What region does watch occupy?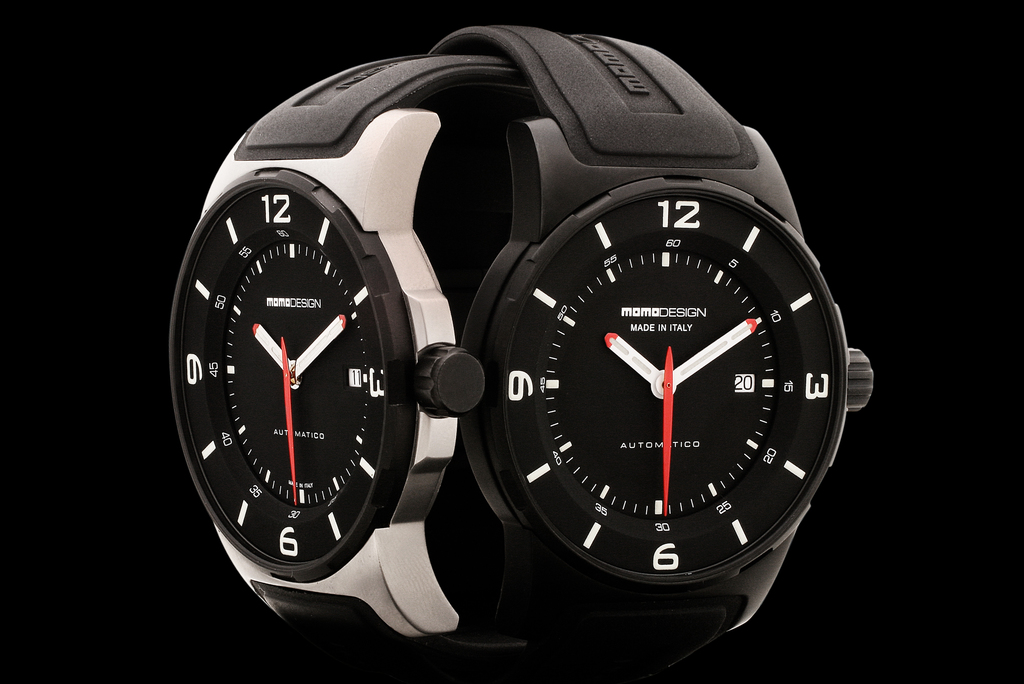
(left=168, top=53, right=534, bottom=676).
